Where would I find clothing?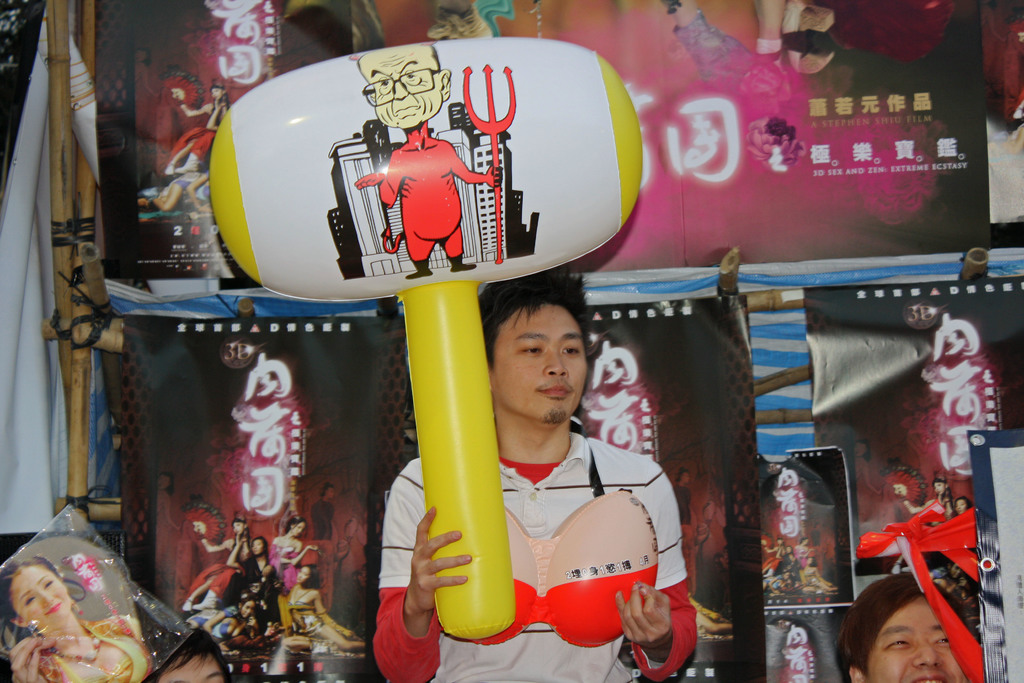
At l=173, t=106, r=223, b=163.
